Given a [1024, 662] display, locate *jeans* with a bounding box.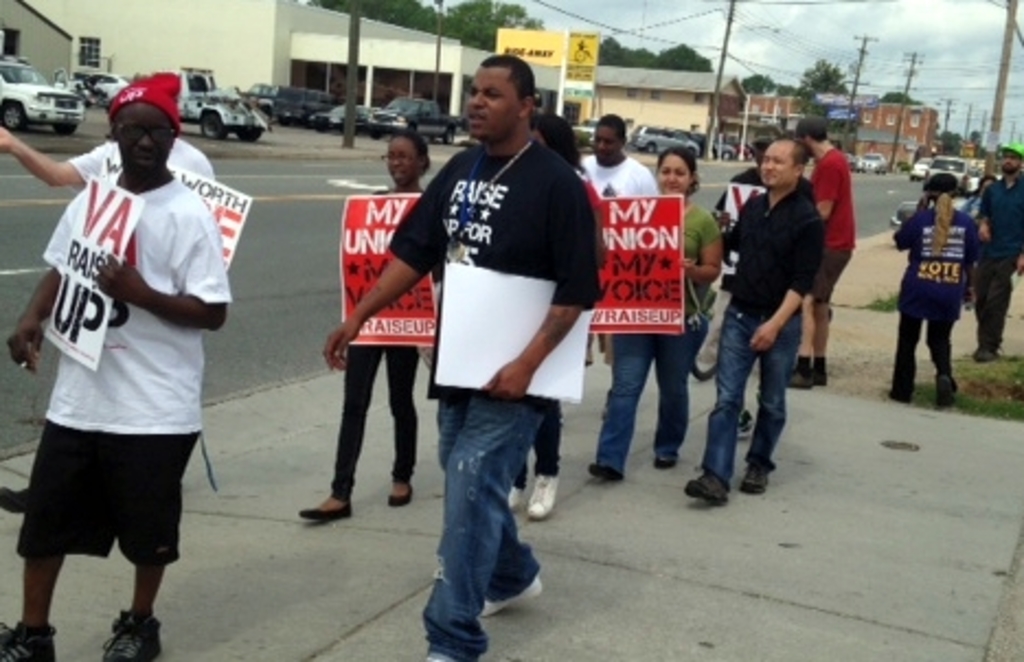
Located: 895,311,949,401.
